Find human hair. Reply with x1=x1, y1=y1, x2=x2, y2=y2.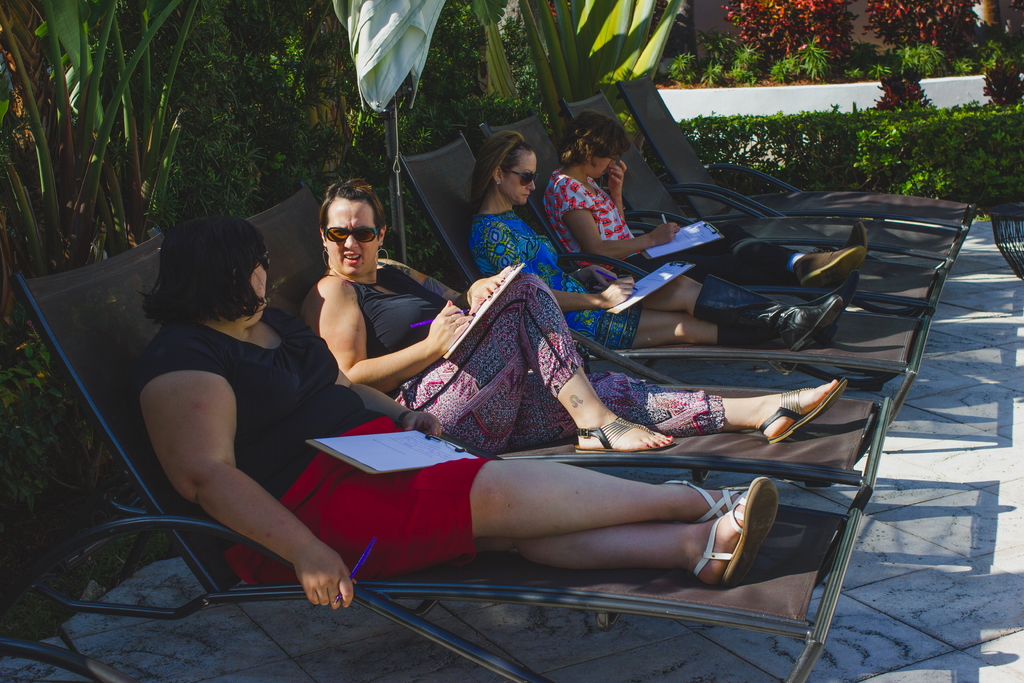
x1=470, y1=128, x2=547, y2=213.
